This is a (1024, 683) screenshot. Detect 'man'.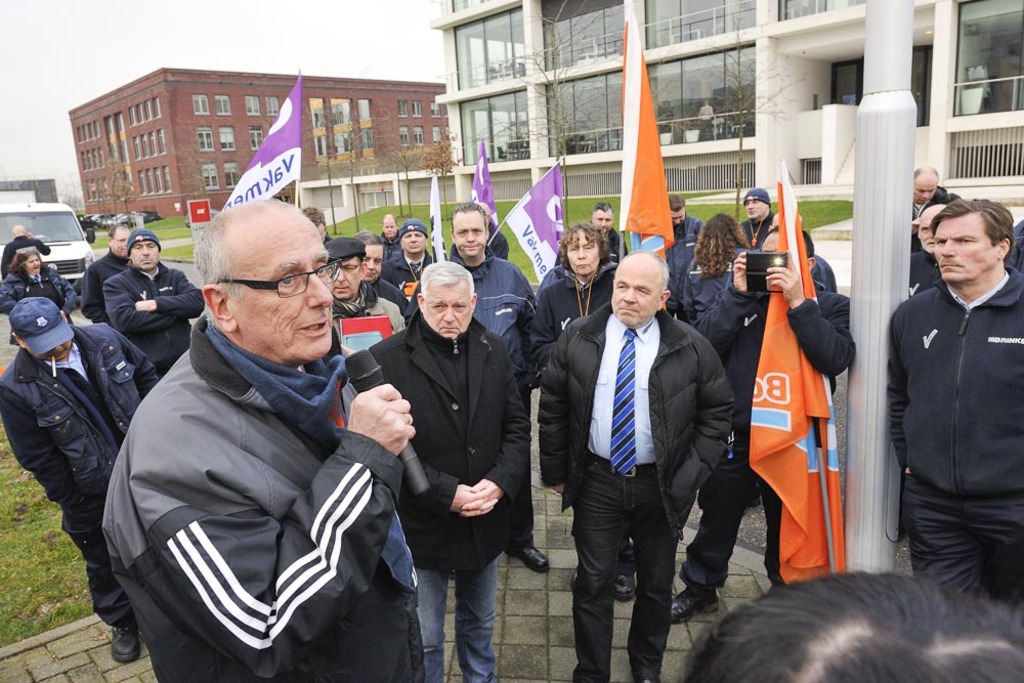
322, 233, 396, 351.
